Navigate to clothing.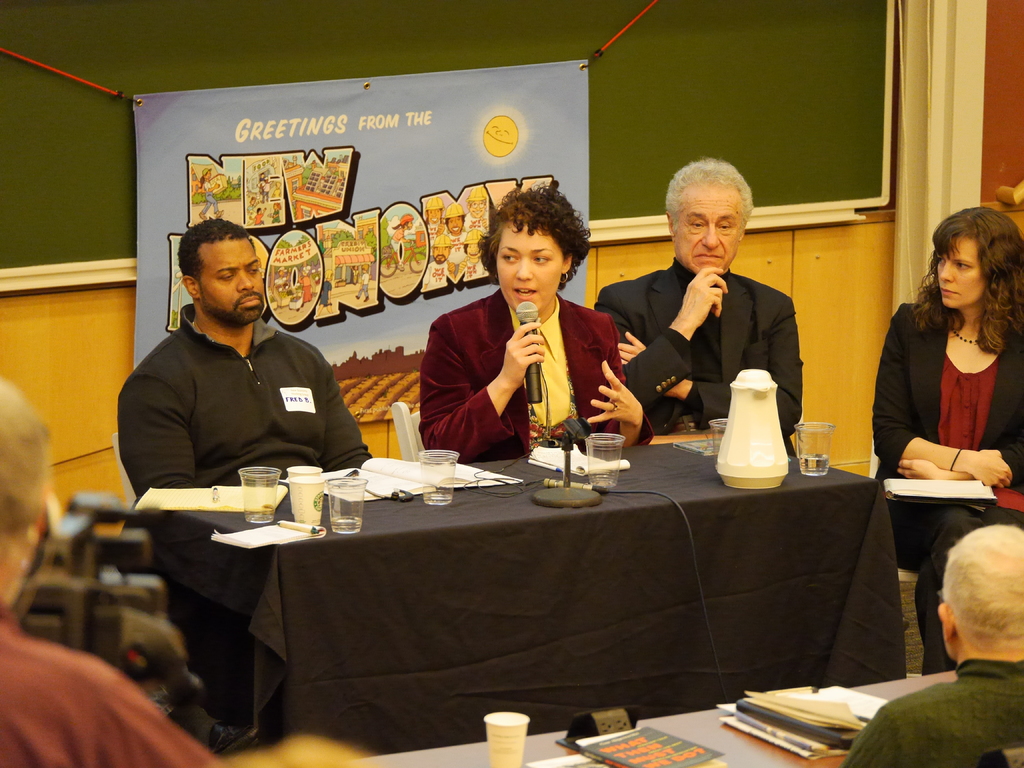
Navigation target: 593, 259, 805, 460.
